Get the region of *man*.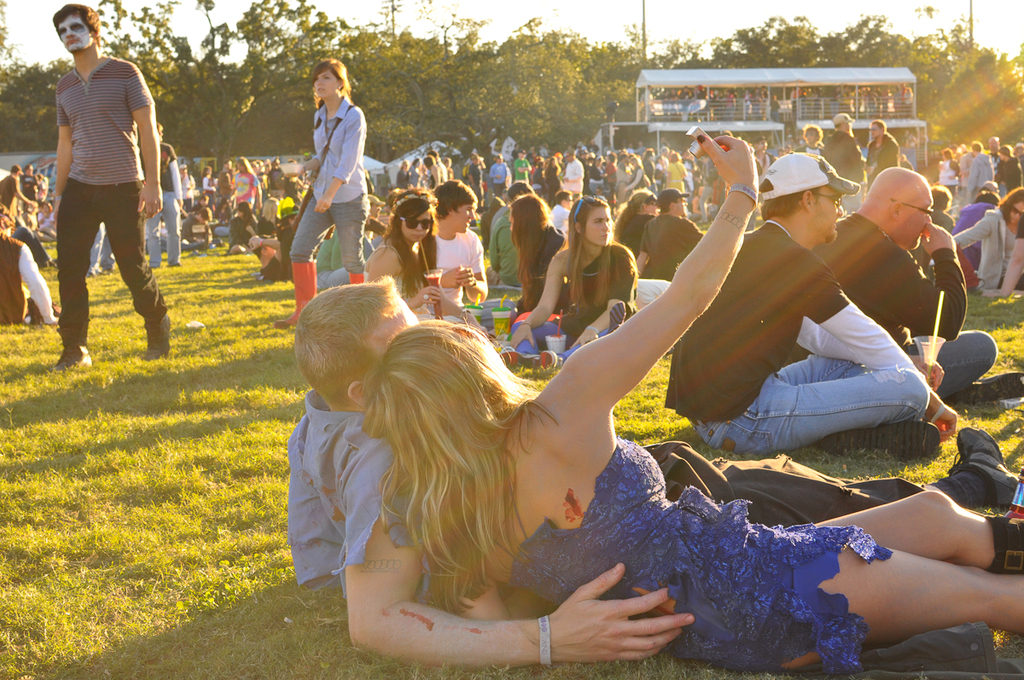
(x1=138, y1=126, x2=183, y2=262).
